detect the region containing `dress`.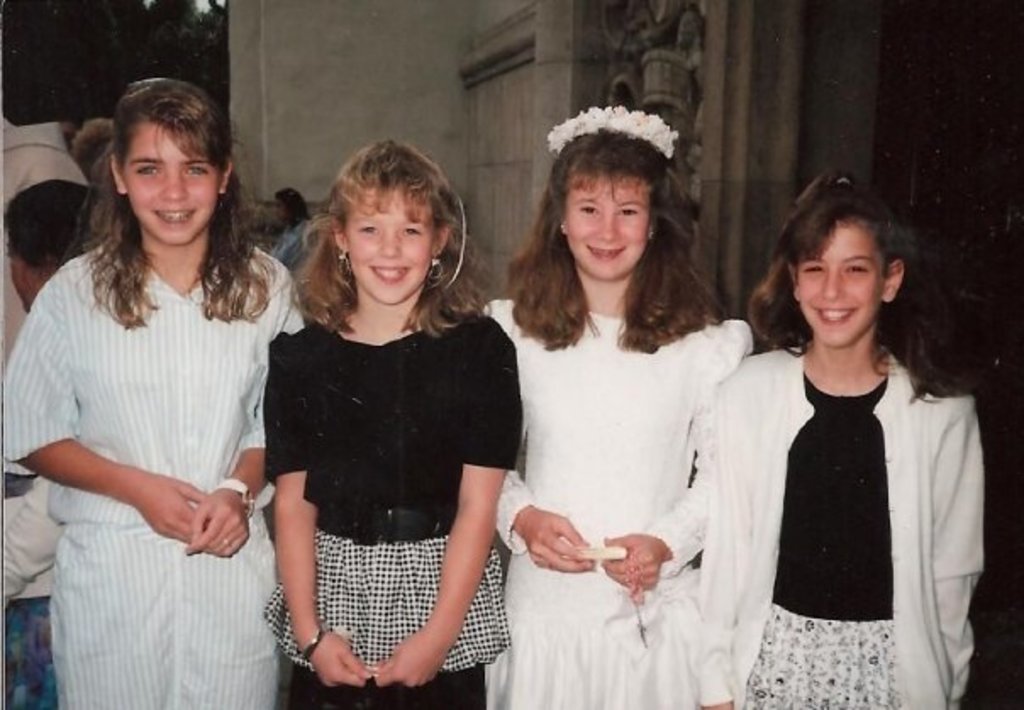
pyautogui.locateOnScreen(476, 298, 761, 708).
